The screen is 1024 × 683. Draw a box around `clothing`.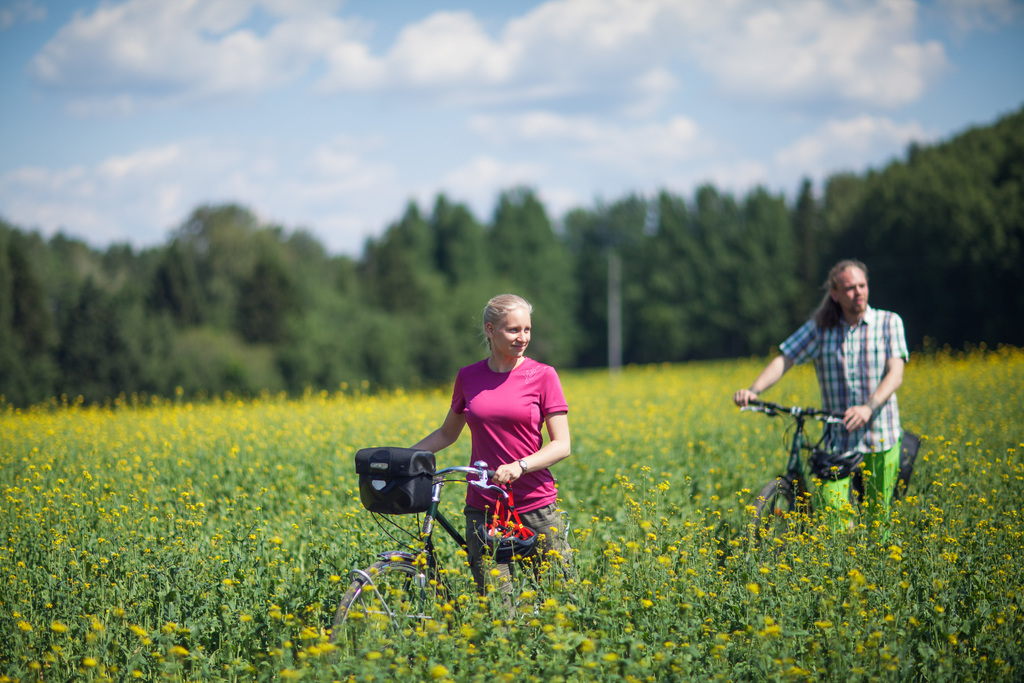
pyautogui.locateOnScreen(774, 292, 912, 529).
